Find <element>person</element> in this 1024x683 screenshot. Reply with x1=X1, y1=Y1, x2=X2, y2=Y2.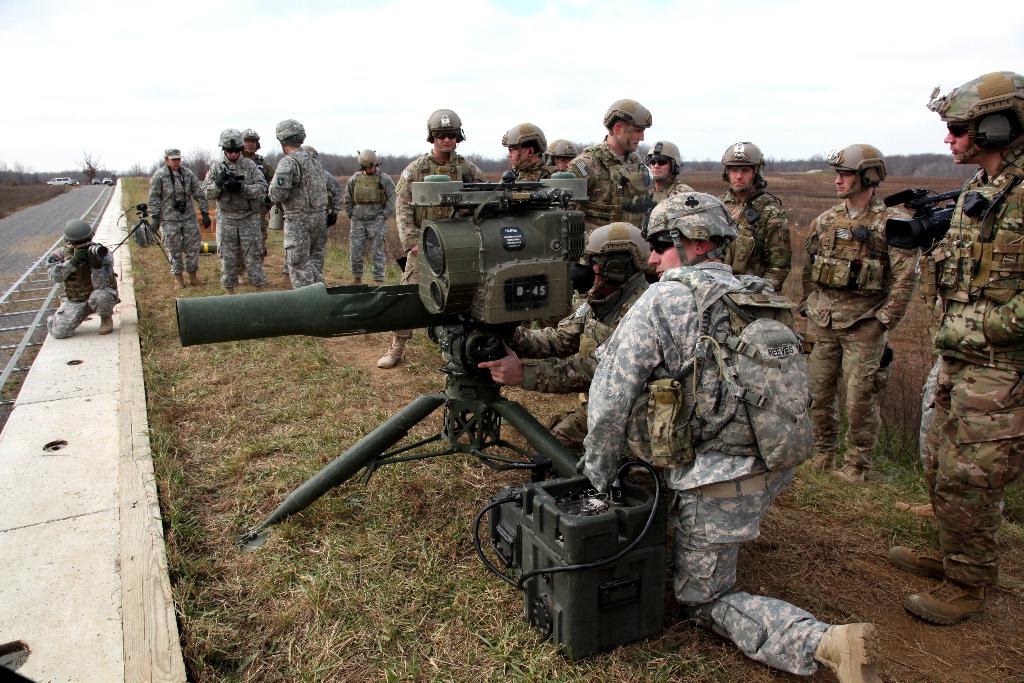
x1=798, y1=145, x2=919, y2=481.
